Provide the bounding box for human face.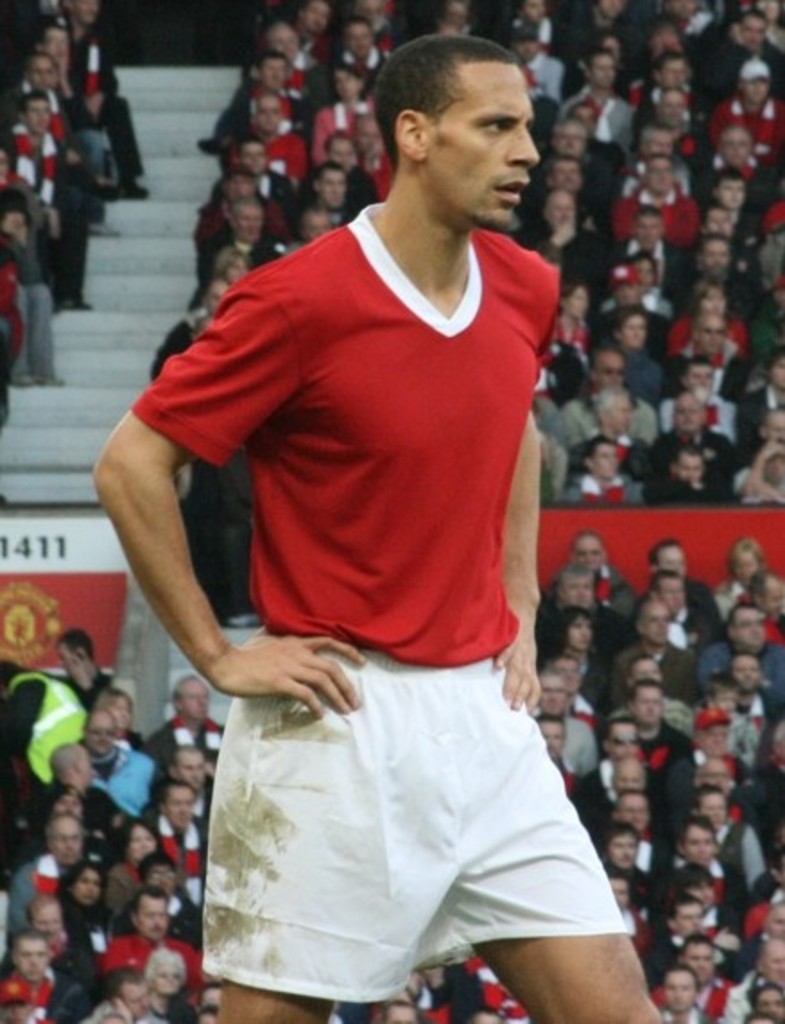
x1=618 y1=321 x2=649 y2=353.
